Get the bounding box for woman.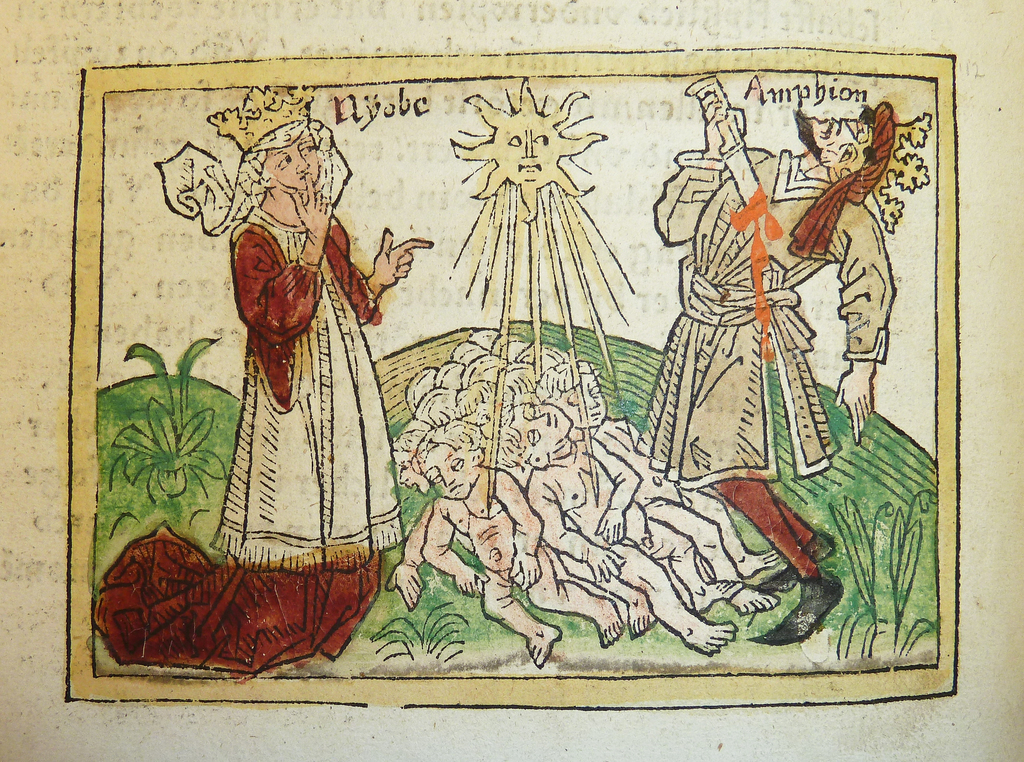
locate(154, 85, 431, 679).
